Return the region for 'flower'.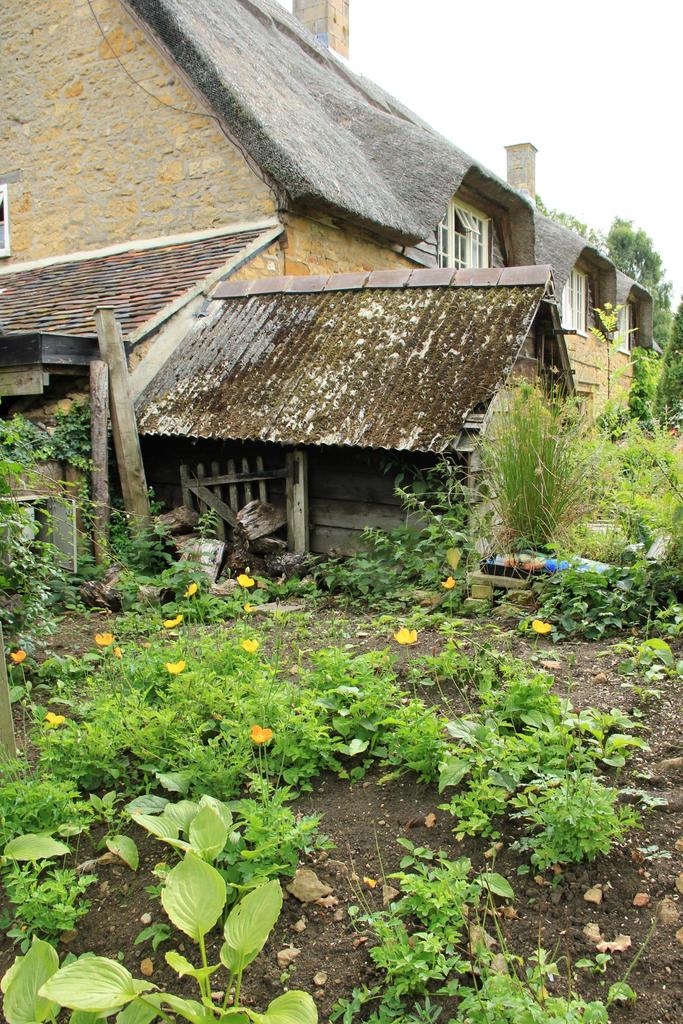
[392,626,431,648].
